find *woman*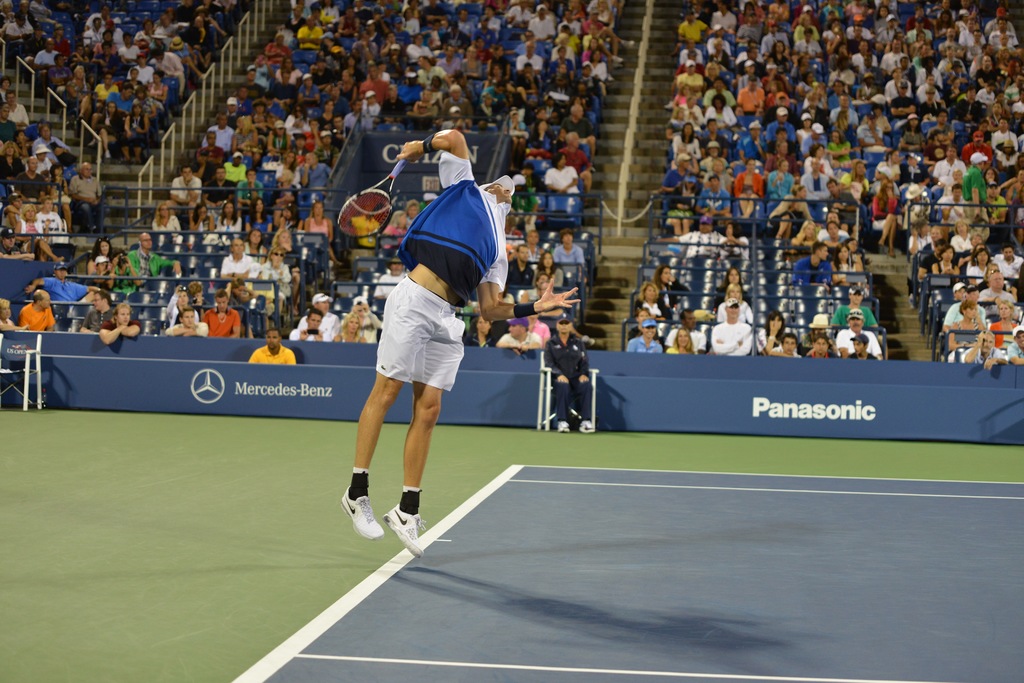
pyautogui.locateOnScreen(794, 12, 819, 40)
